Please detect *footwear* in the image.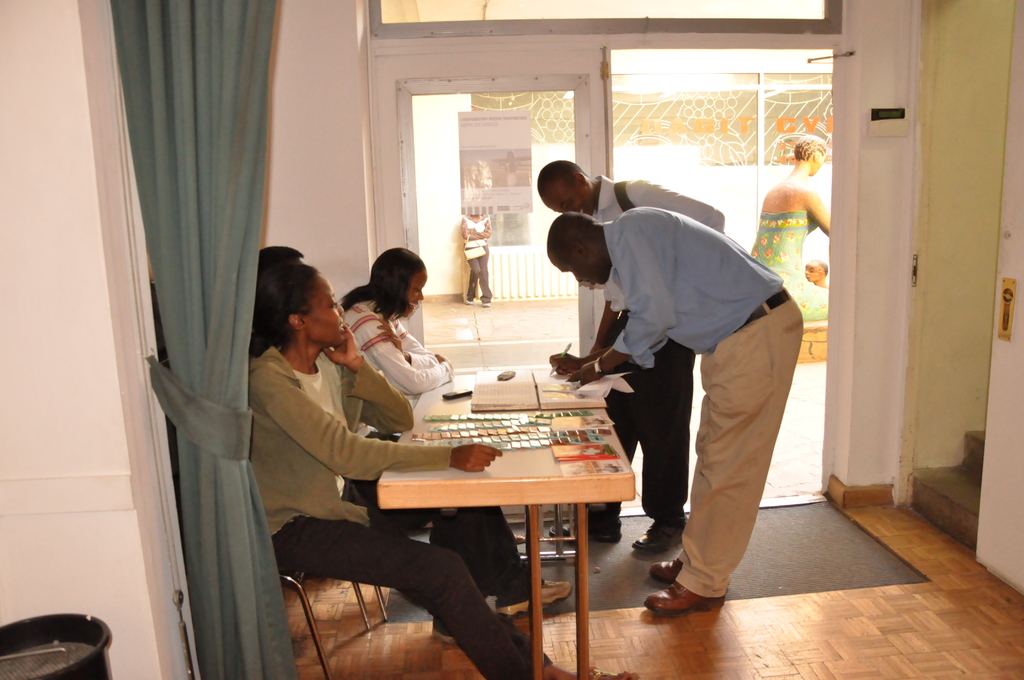
select_region(632, 519, 685, 557).
